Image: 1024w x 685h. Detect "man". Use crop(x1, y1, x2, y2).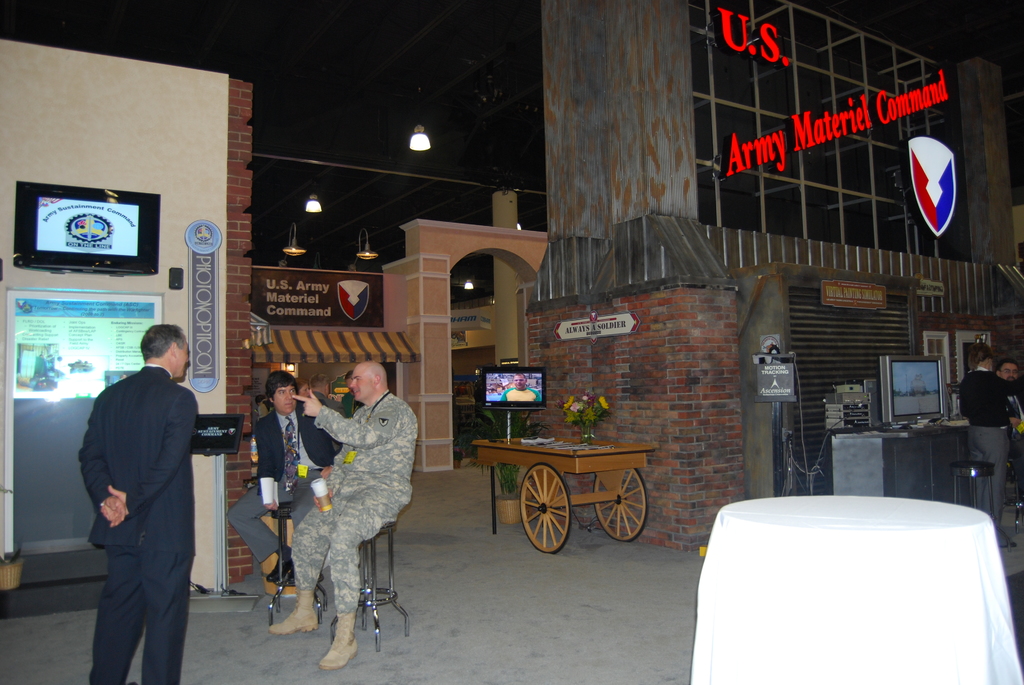
crop(69, 305, 210, 675).
